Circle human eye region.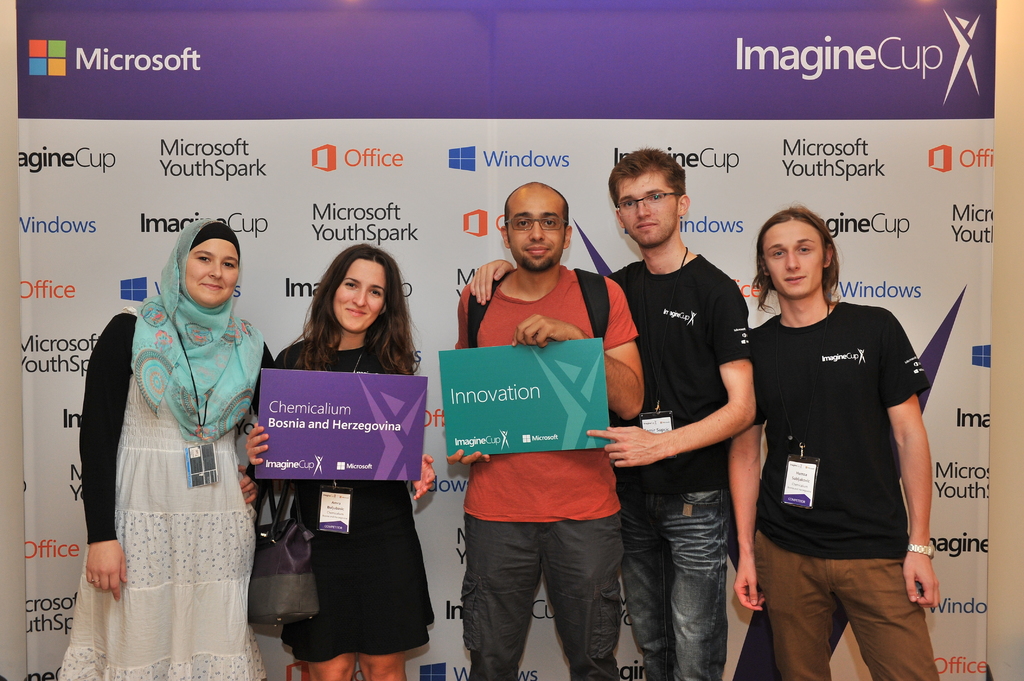
Region: bbox(195, 252, 211, 262).
